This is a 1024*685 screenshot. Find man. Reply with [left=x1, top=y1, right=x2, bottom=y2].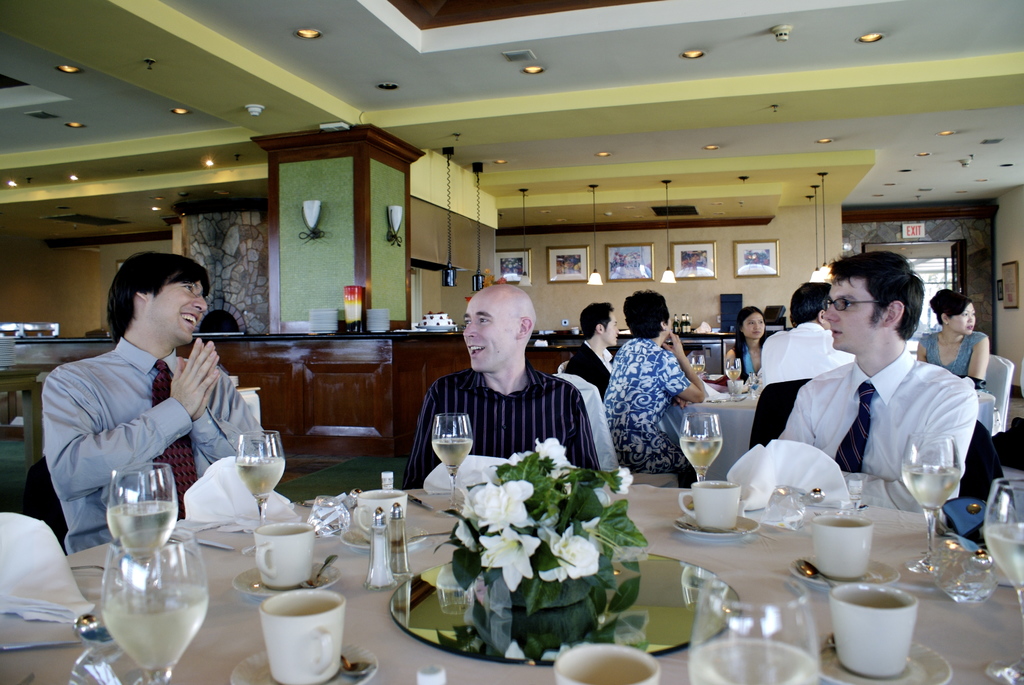
[left=761, top=281, right=856, bottom=397].
